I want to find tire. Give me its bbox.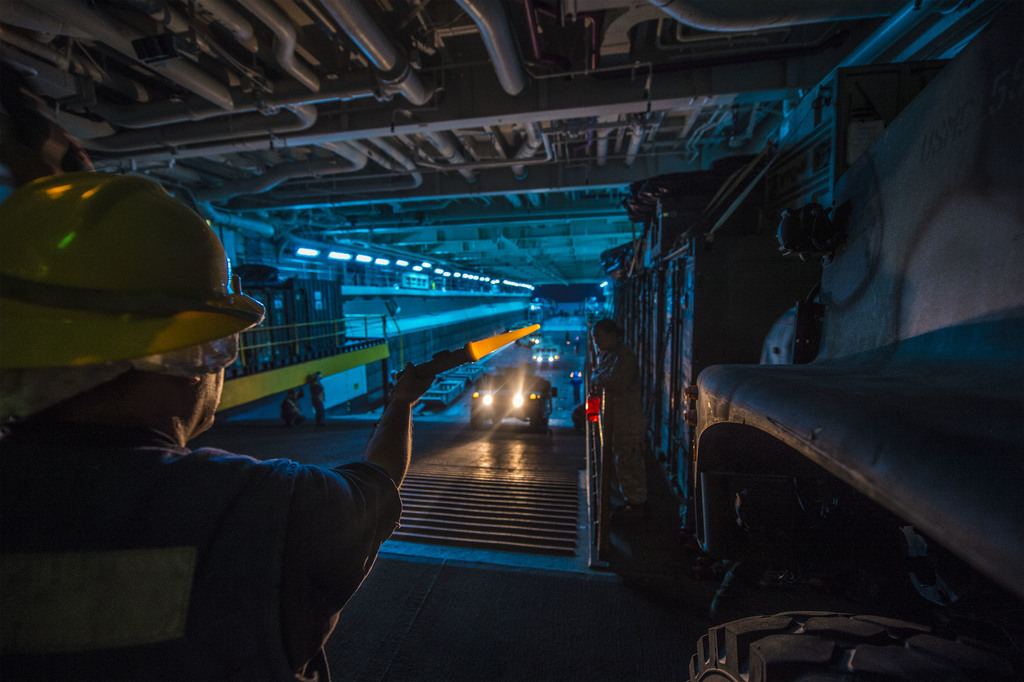
Rect(689, 610, 1018, 681).
